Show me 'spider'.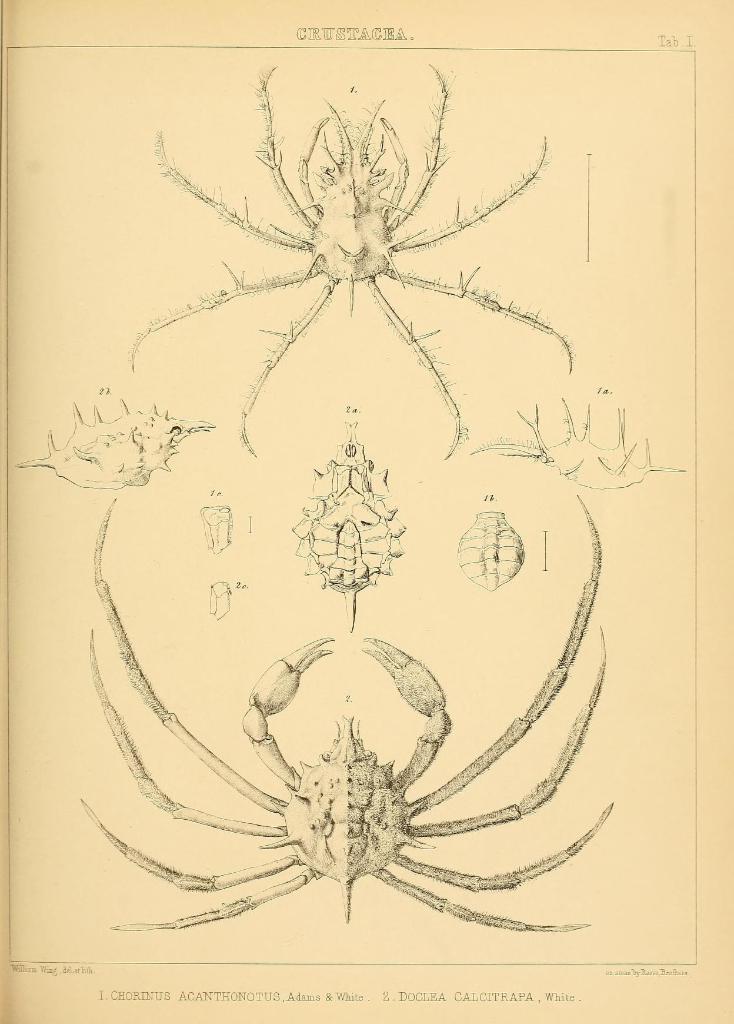
'spider' is here: [left=72, top=488, right=616, bottom=931].
